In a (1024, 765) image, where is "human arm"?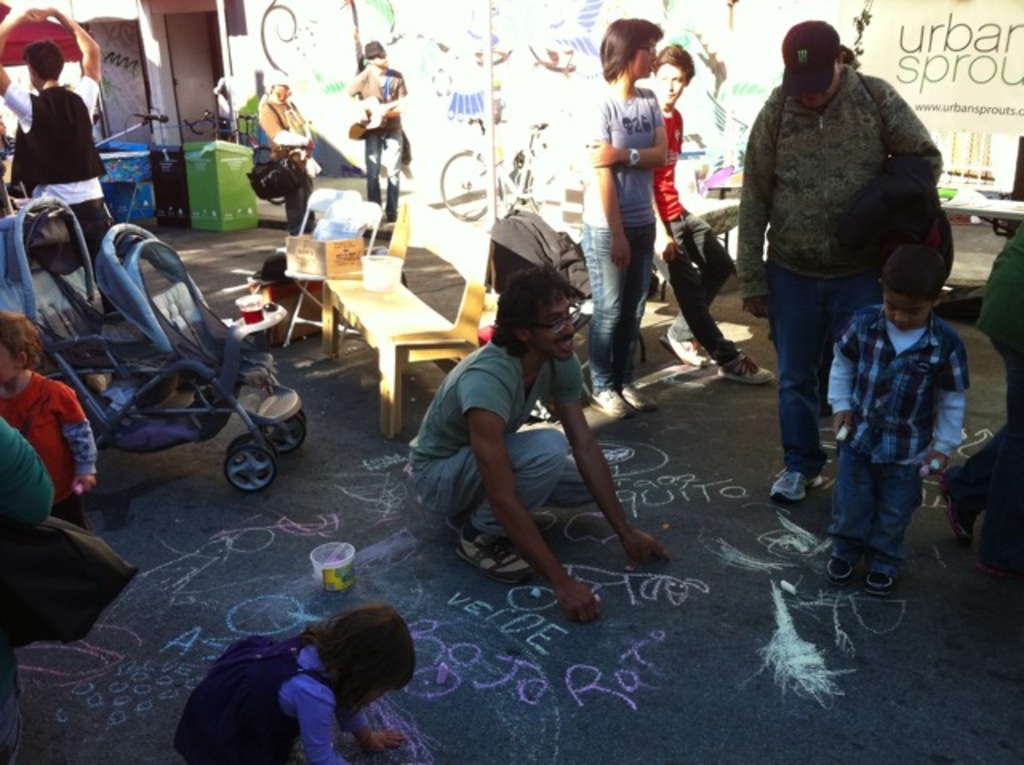
51,376,102,493.
